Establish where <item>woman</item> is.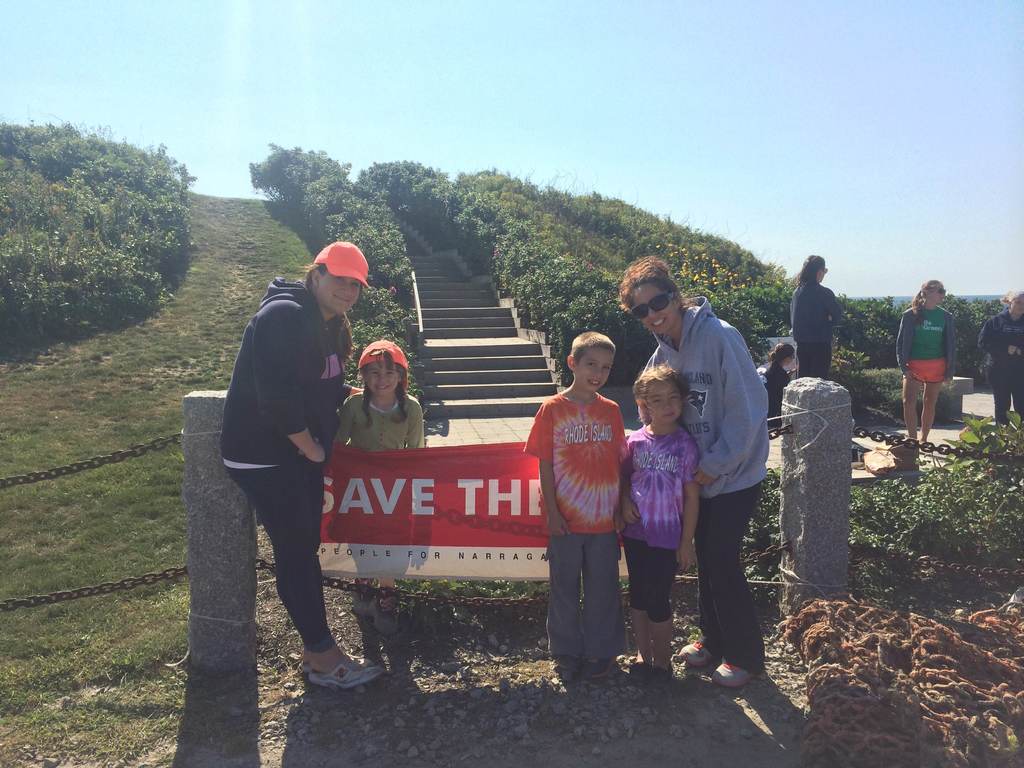
Established at box=[894, 279, 959, 450].
